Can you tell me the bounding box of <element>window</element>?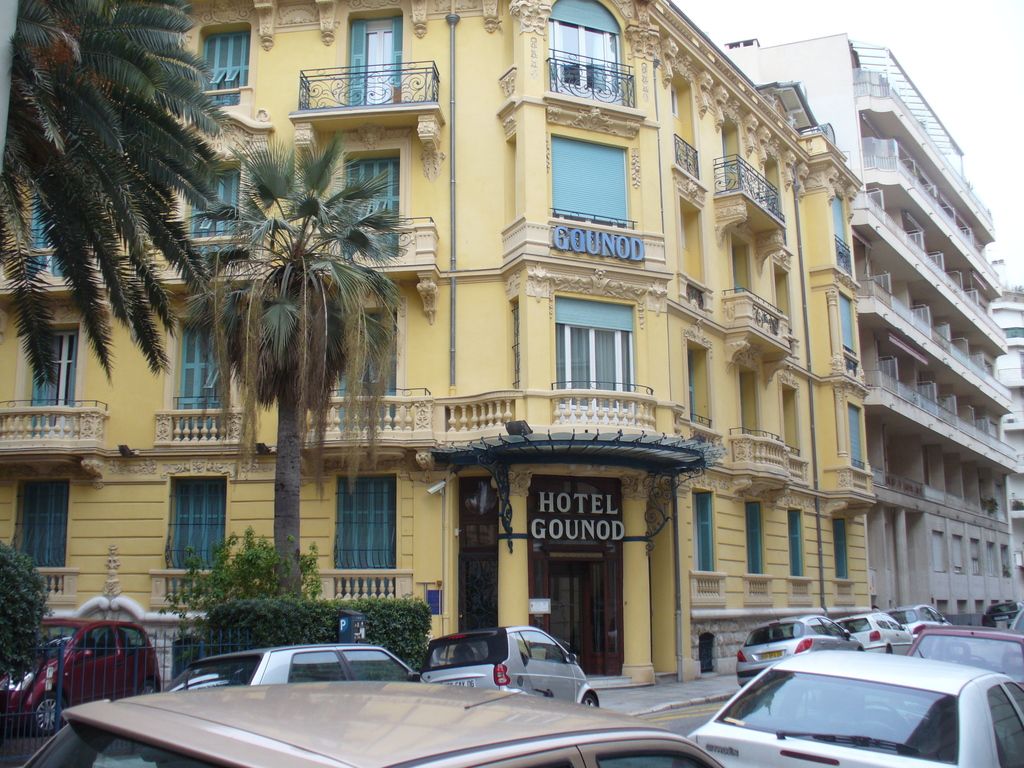
[x1=784, y1=508, x2=804, y2=586].
